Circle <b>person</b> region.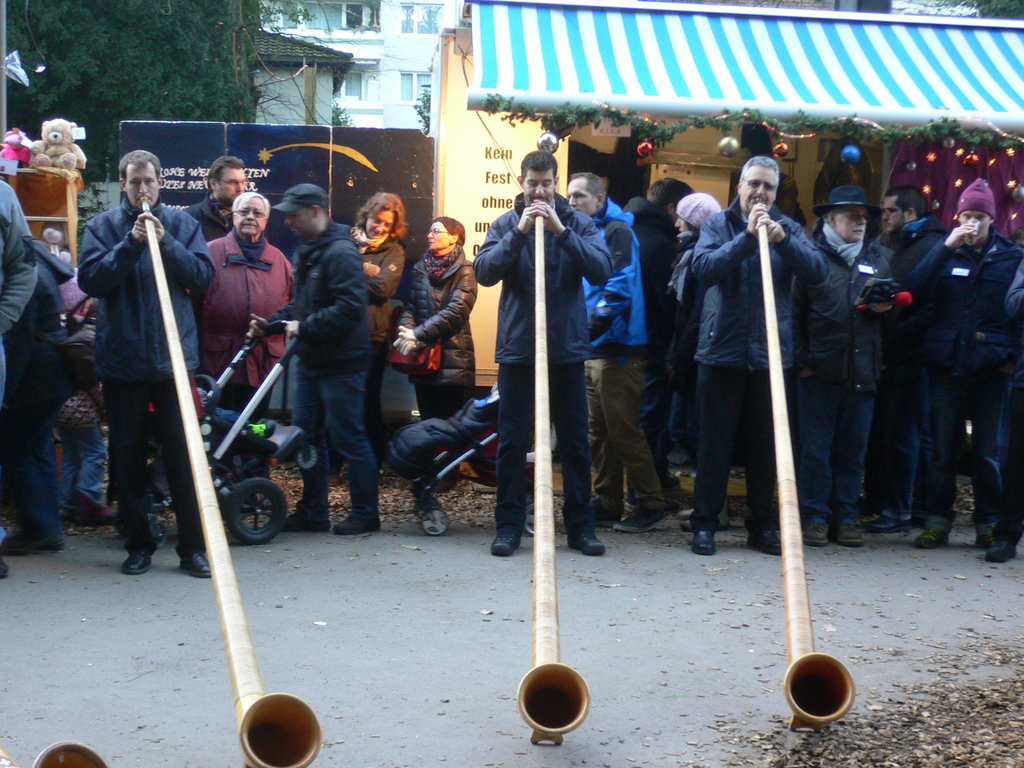
Region: pyautogui.locateOnScreen(177, 156, 250, 243).
